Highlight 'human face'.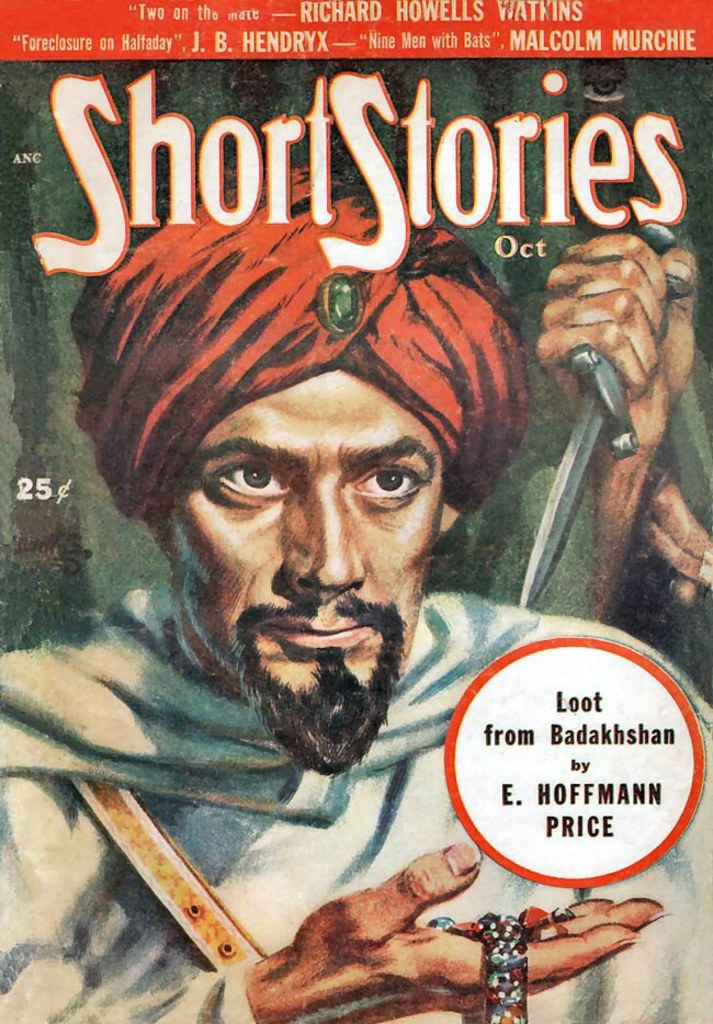
Highlighted region: left=173, top=366, right=448, bottom=727.
